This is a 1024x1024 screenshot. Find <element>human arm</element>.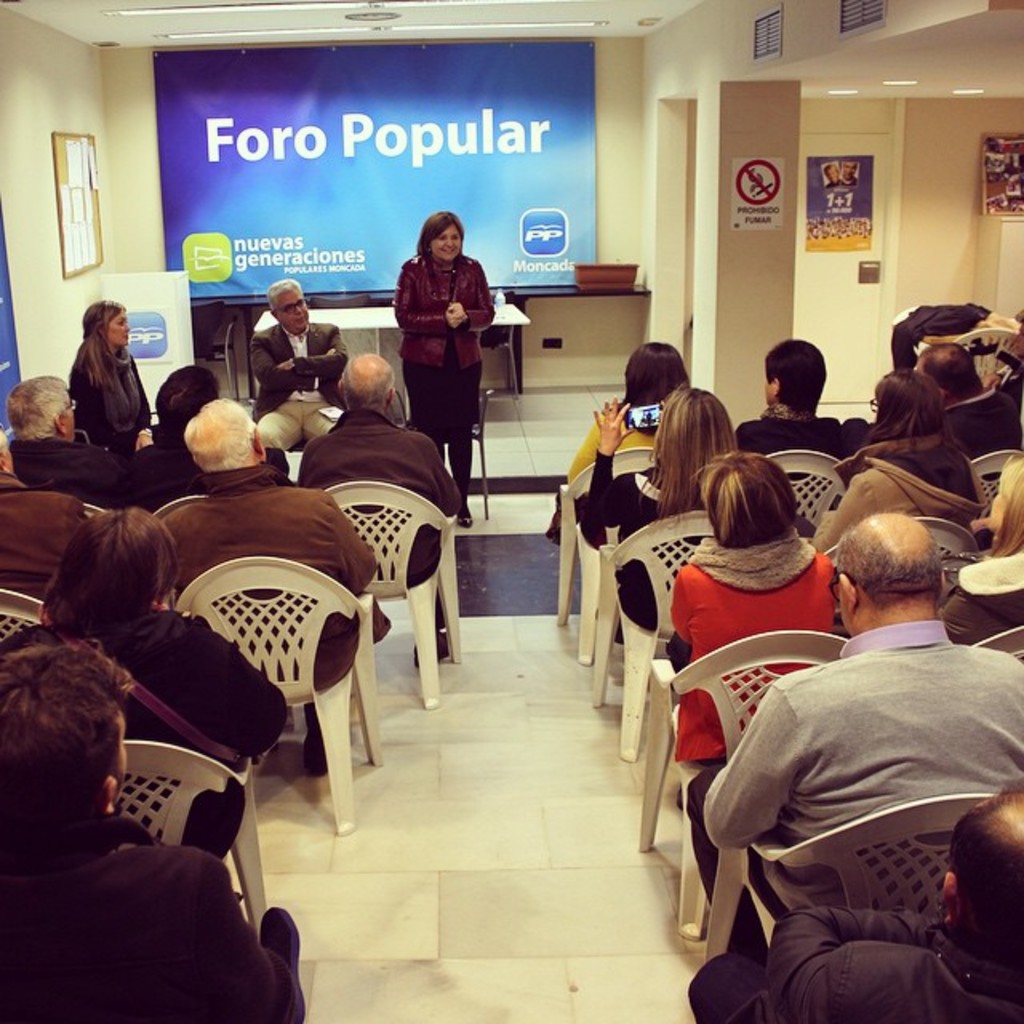
Bounding box: 184, 610, 307, 774.
